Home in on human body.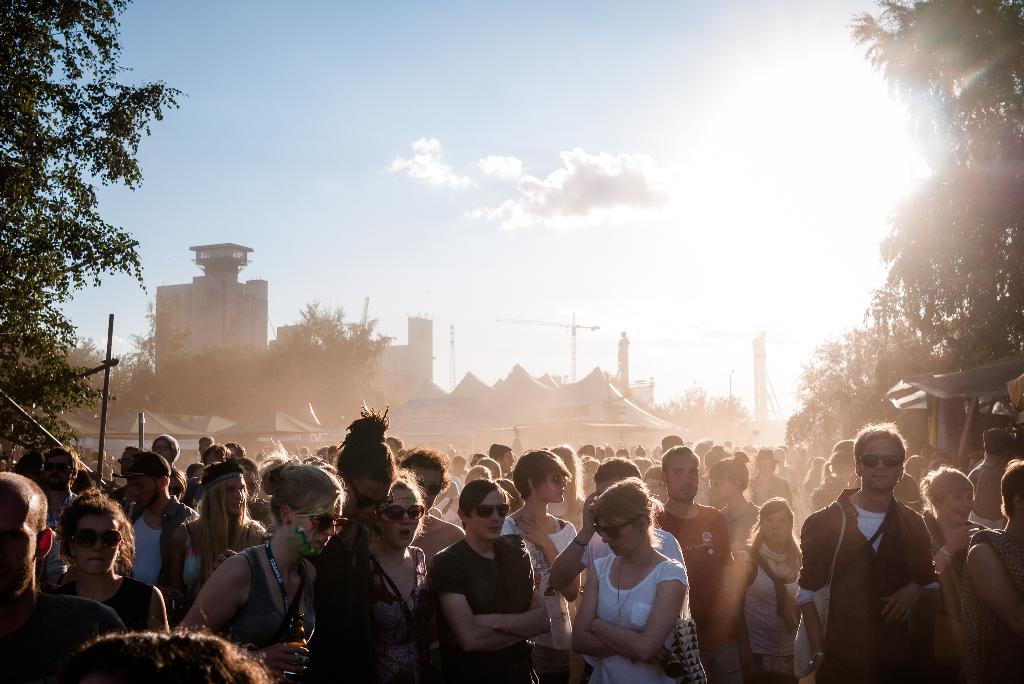
Homed in at l=800, t=445, r=918, b=683.
